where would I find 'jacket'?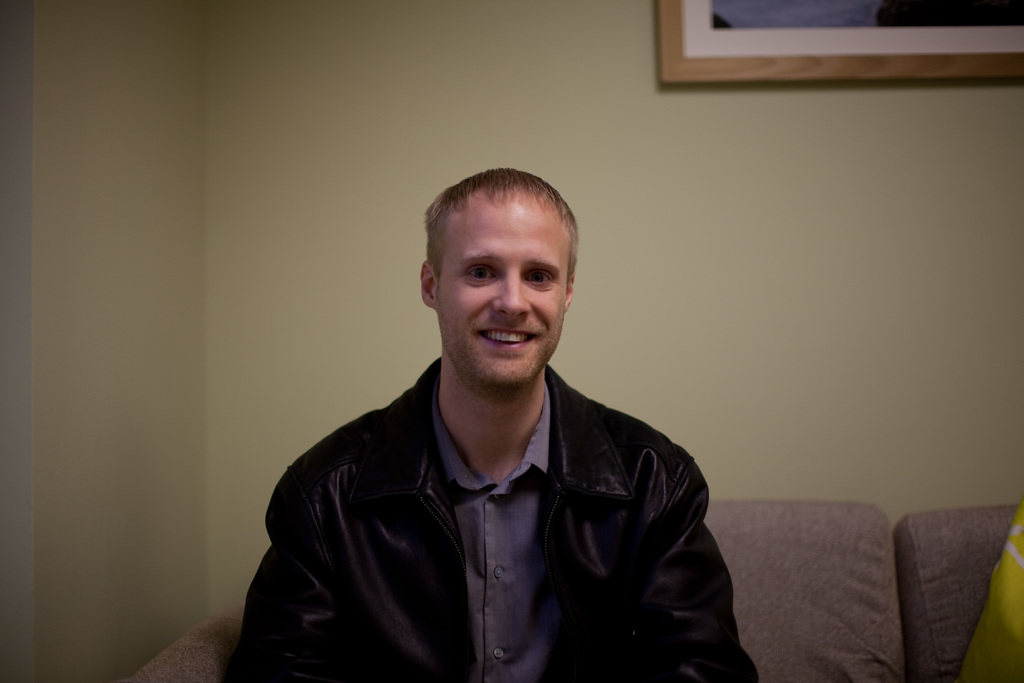
At {"left": 238, "top": 315, "right": 753, "bottom": 678}.
